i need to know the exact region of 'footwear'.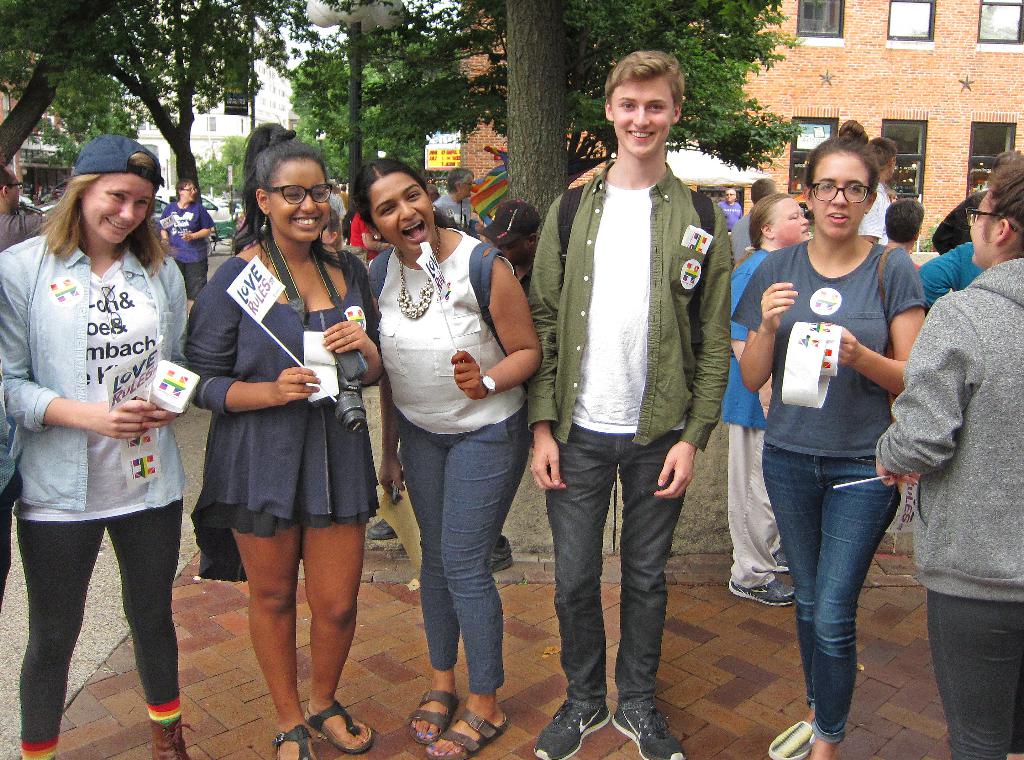
Region: 614 705 682 759.
